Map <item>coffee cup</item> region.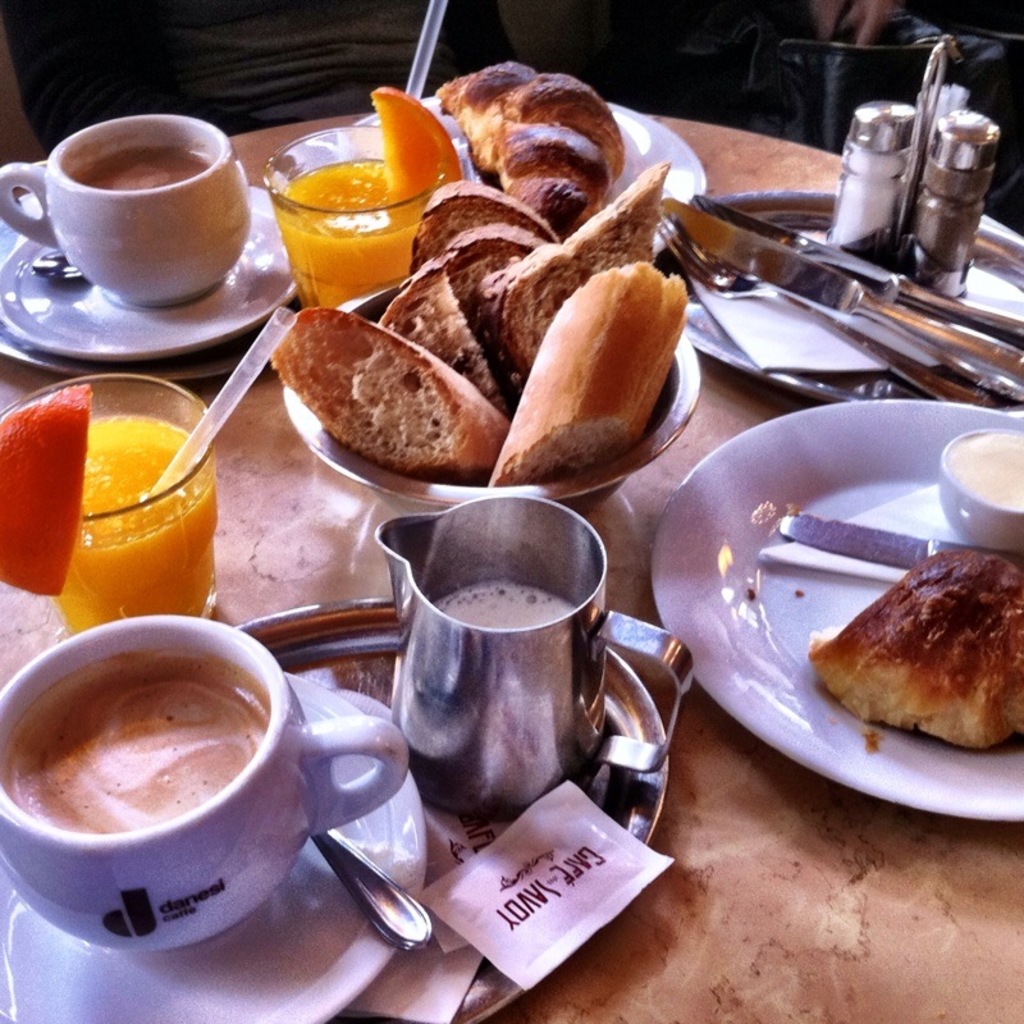
Mapped to x1=0, y1=612, x2=412, y2=956.
